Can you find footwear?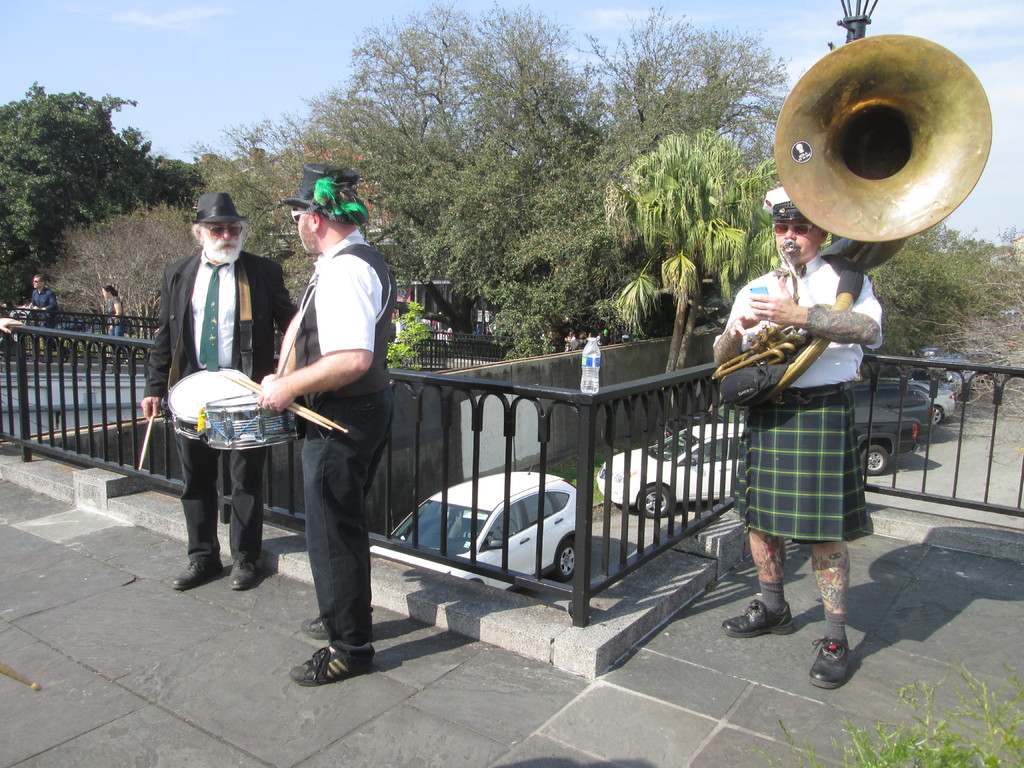
Yes, bounding box: {"x1": 807, "y1": 638, "x2": 851, "y2": 685}.
